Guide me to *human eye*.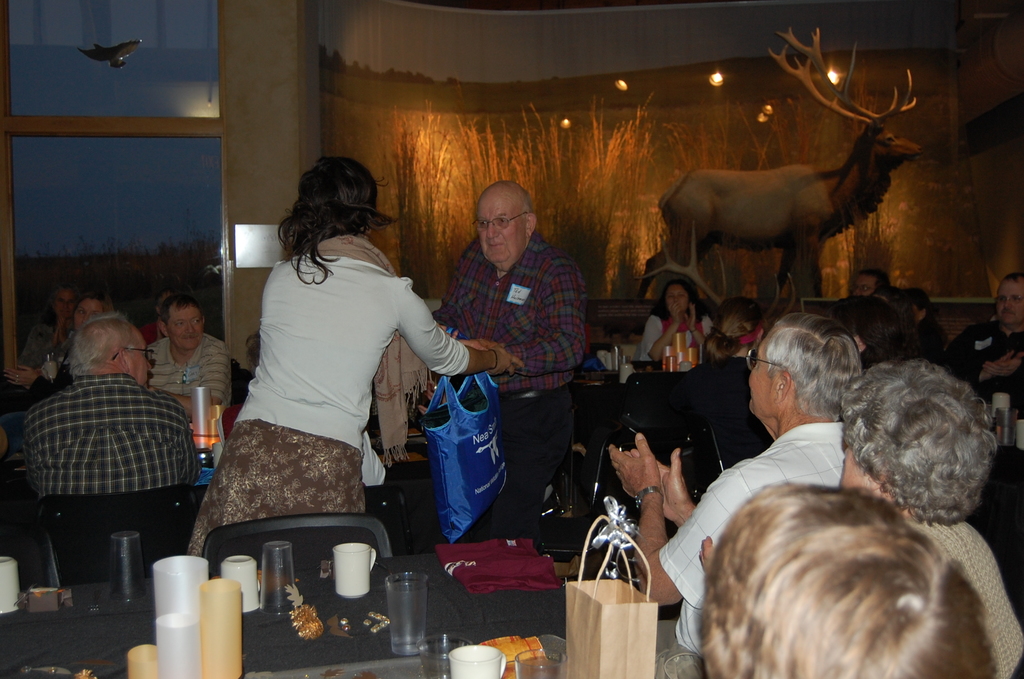
Guidance: <box>175,321,186,329</box>.
